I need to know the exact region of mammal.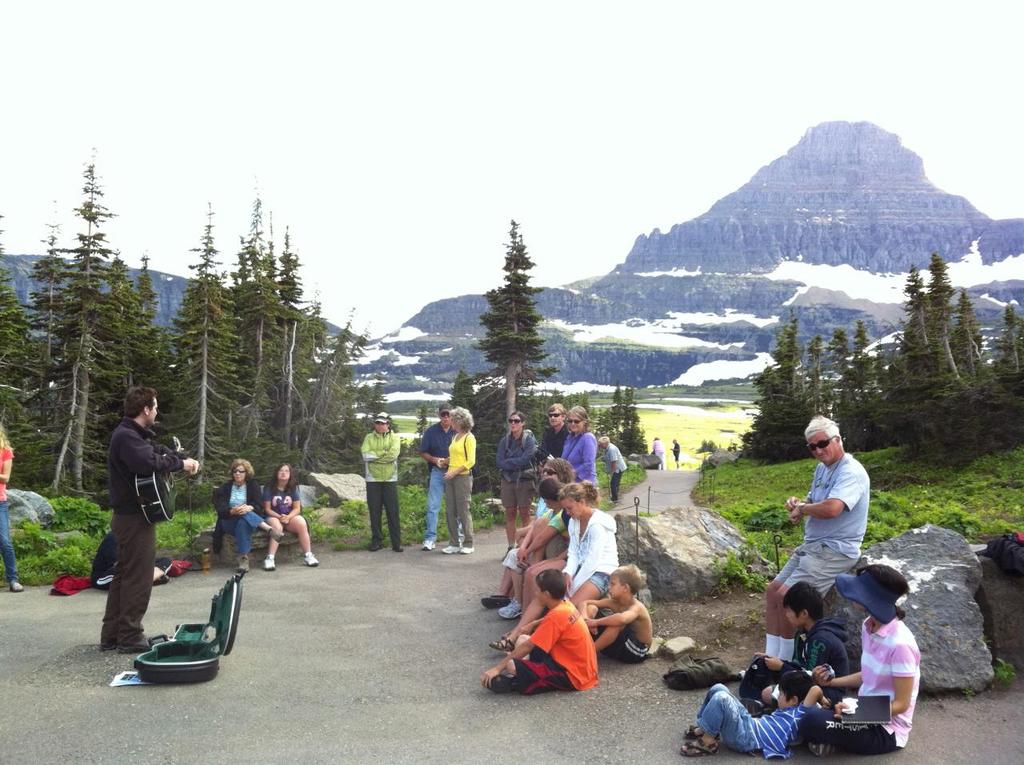
Region: pyautogui.locateOnScreen(532, 399, 565, 456).
